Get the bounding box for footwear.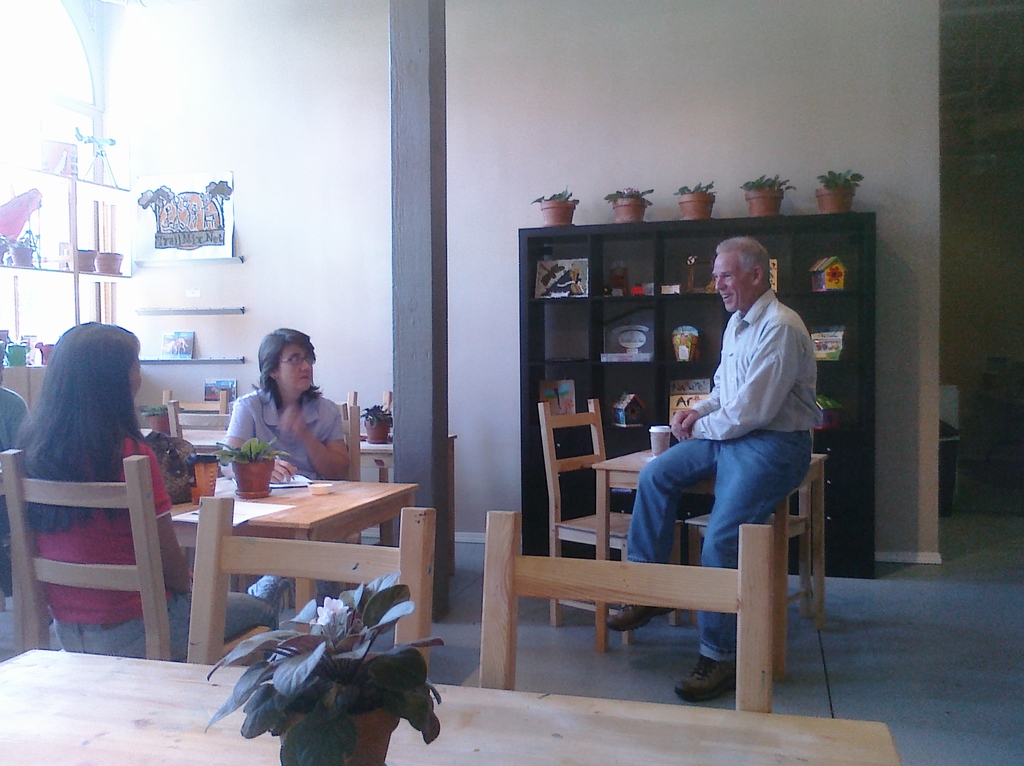
245,567,291,617.
